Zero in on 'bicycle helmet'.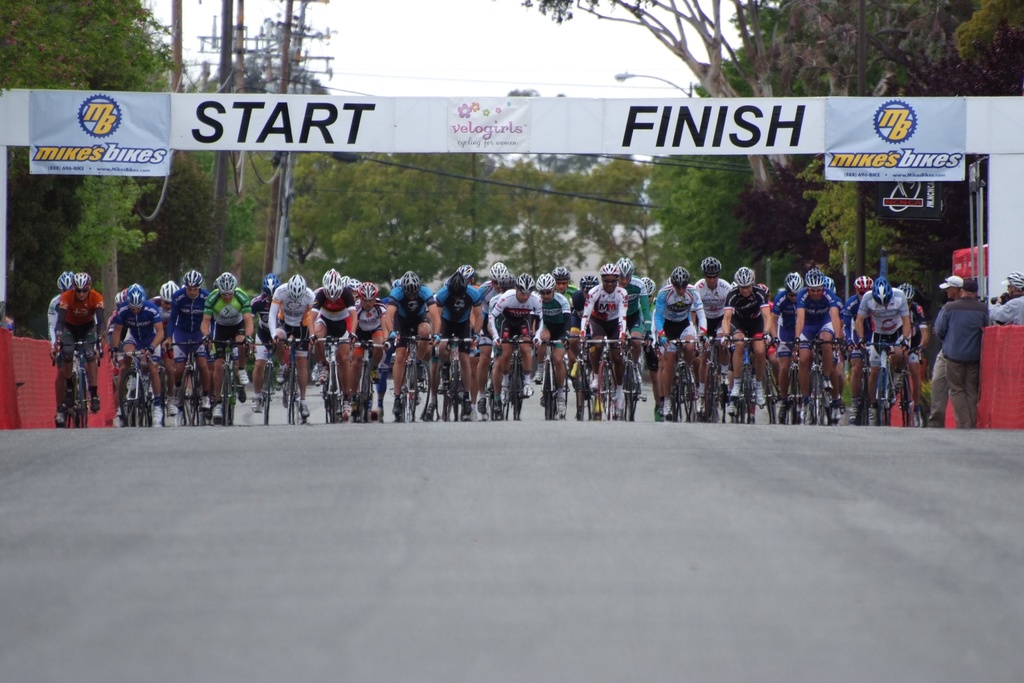
Zeroed in: l=446, t=272, r=466, b=300.
